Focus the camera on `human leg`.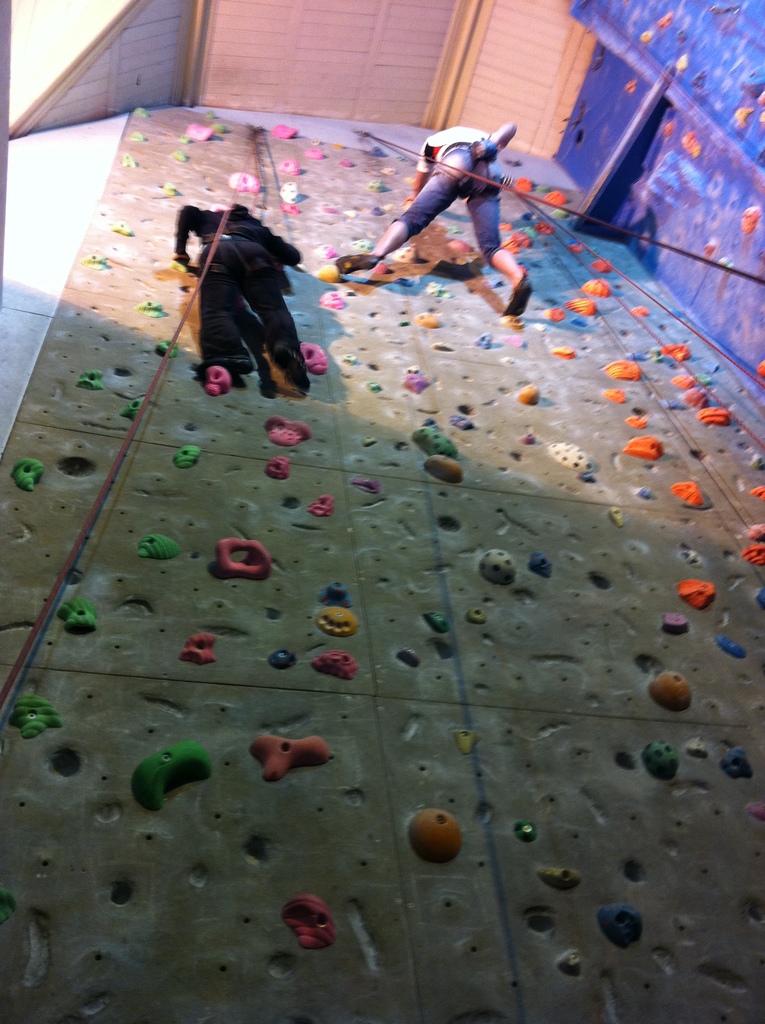
Focus region: <region>254, 276, 308, 388</region>.
